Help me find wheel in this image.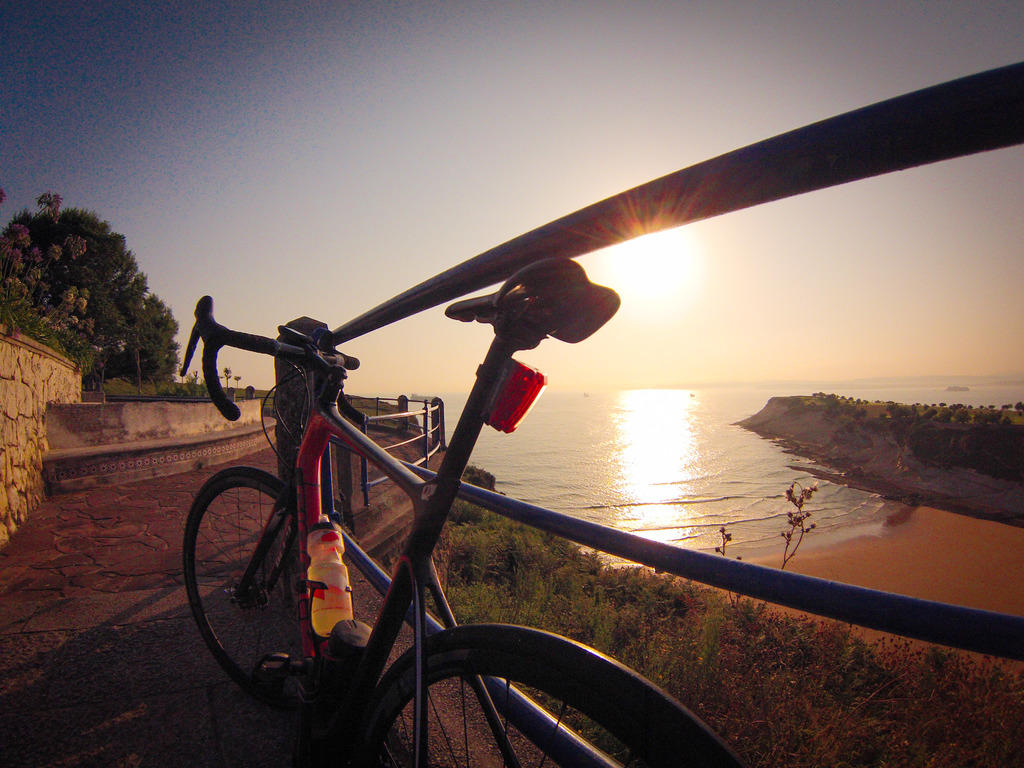
Found it: pyautogui.locateOnScreen(190, 464, 344, 701).
